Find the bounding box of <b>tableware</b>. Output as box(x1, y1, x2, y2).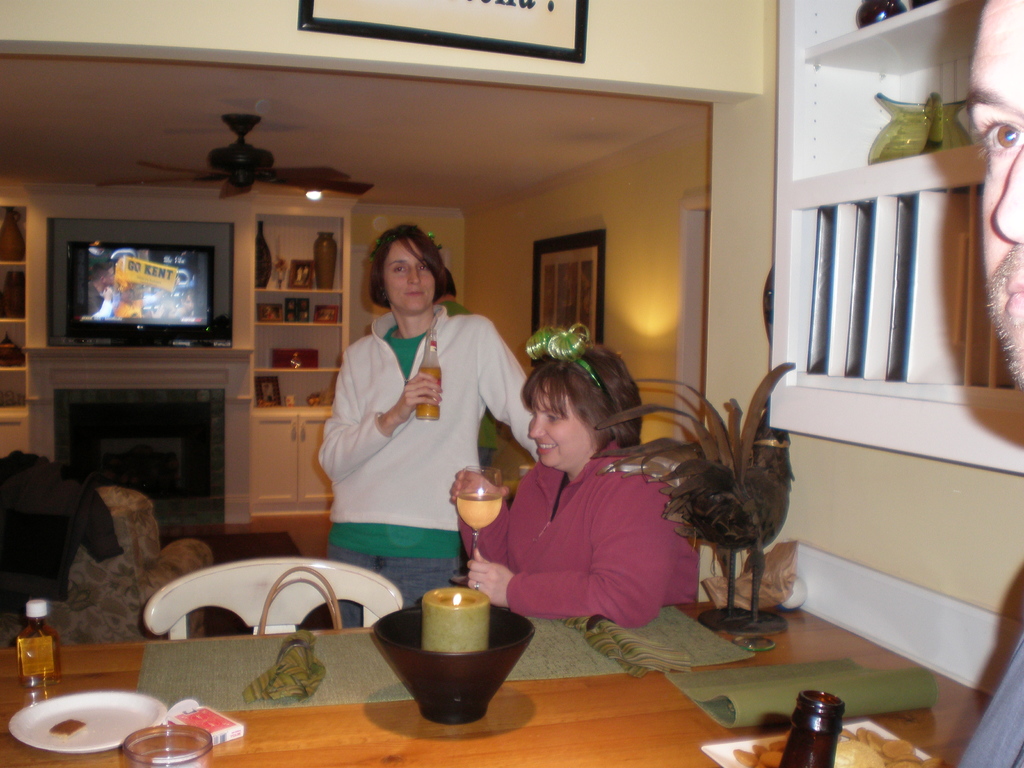
box(117, 724, 222, 767).
